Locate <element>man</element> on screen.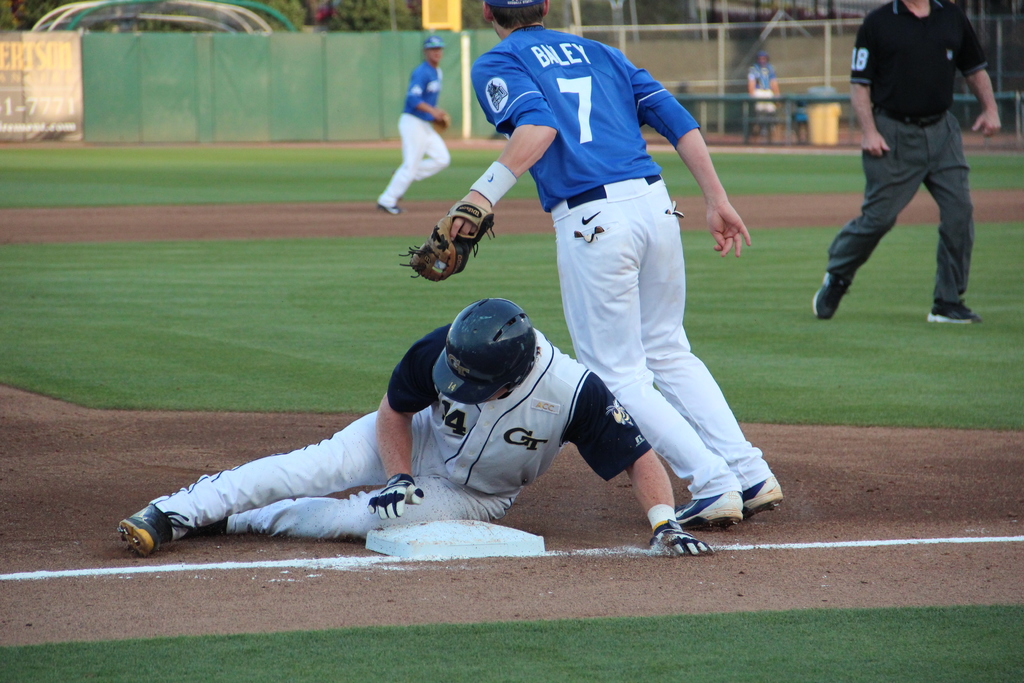
On screen at box=[808, 0, 1003, 323].
